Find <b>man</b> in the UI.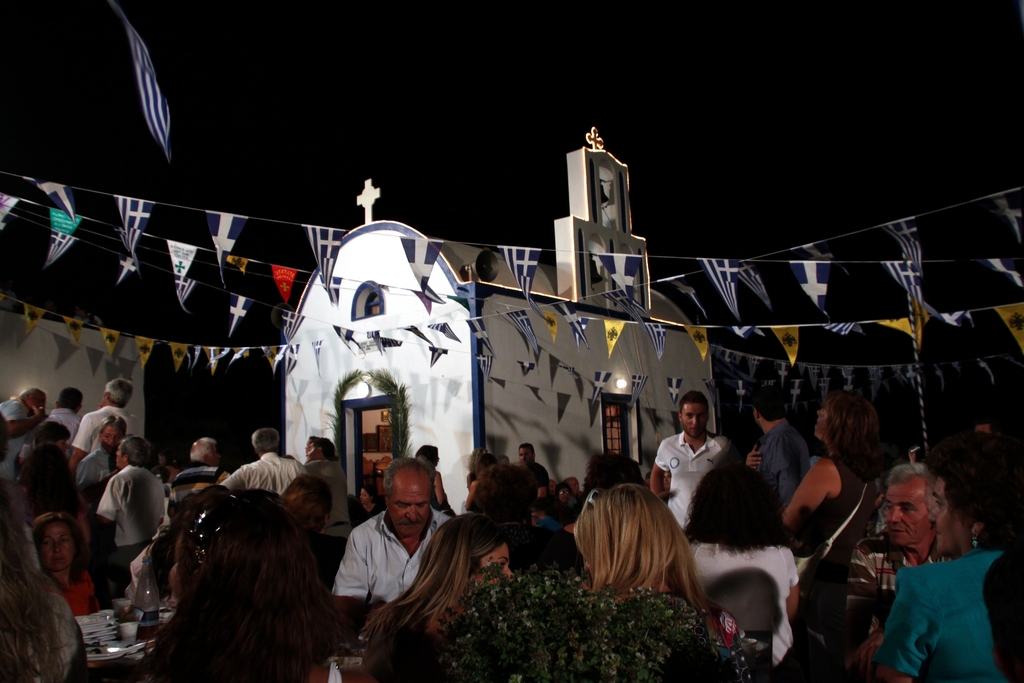
UI element at 664,402,735,515.
